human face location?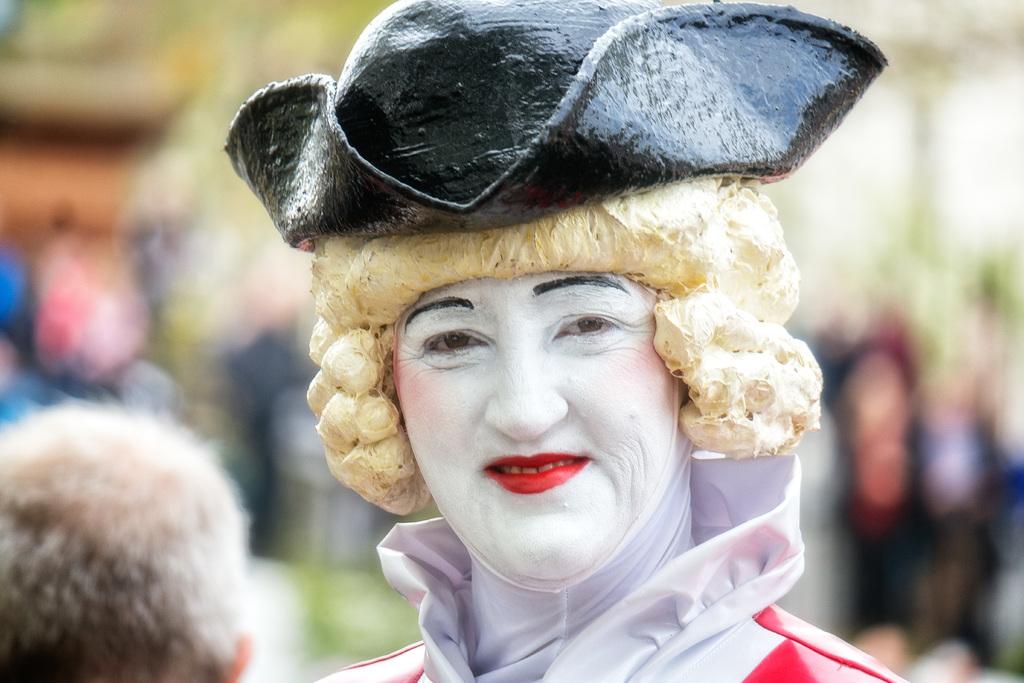
locate(392, 273, 677, 582)
